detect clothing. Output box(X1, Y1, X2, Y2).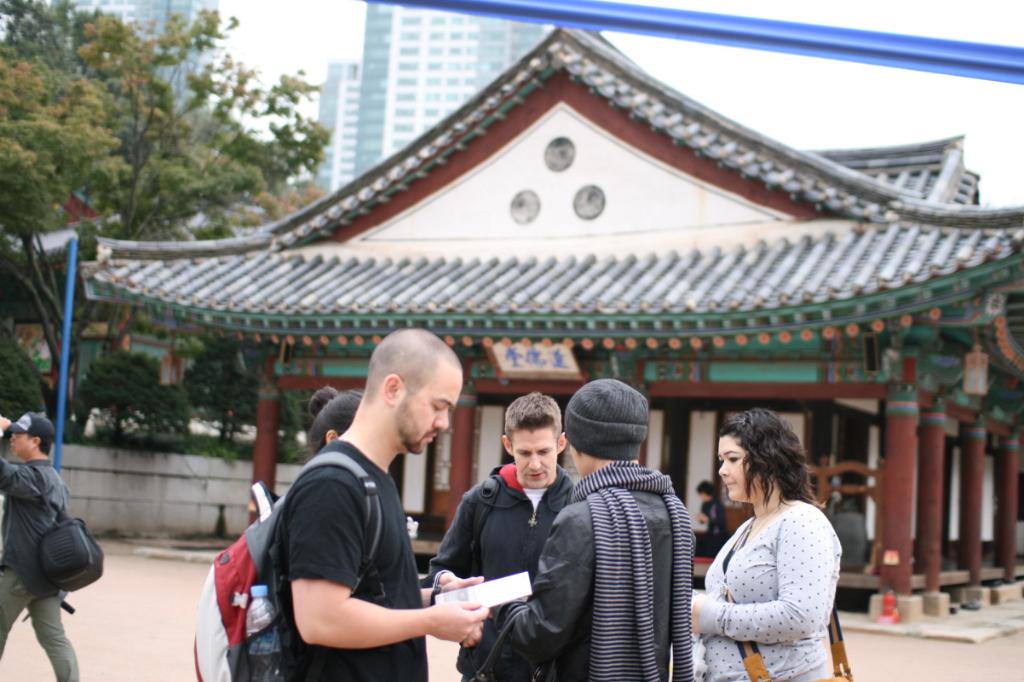
box(694, 497, 729, 552).
